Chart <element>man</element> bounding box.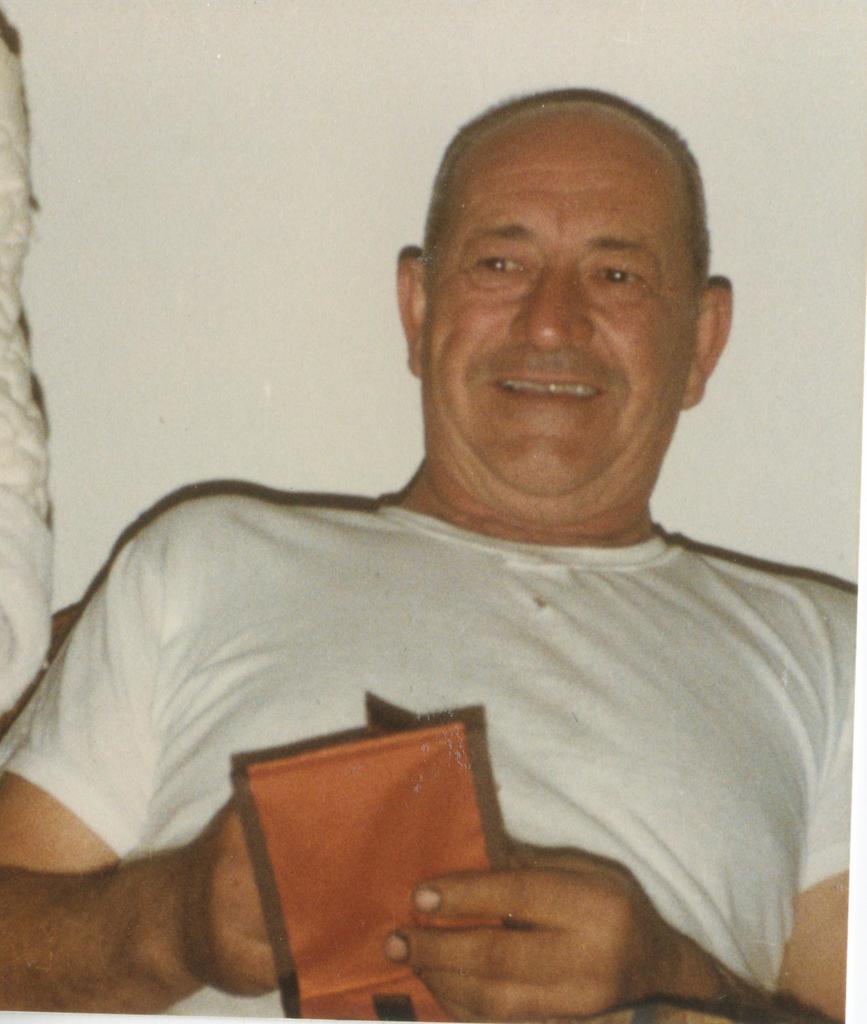
Charted: pyautogui.locateOnScreen(0, 89, 851, 1023).
